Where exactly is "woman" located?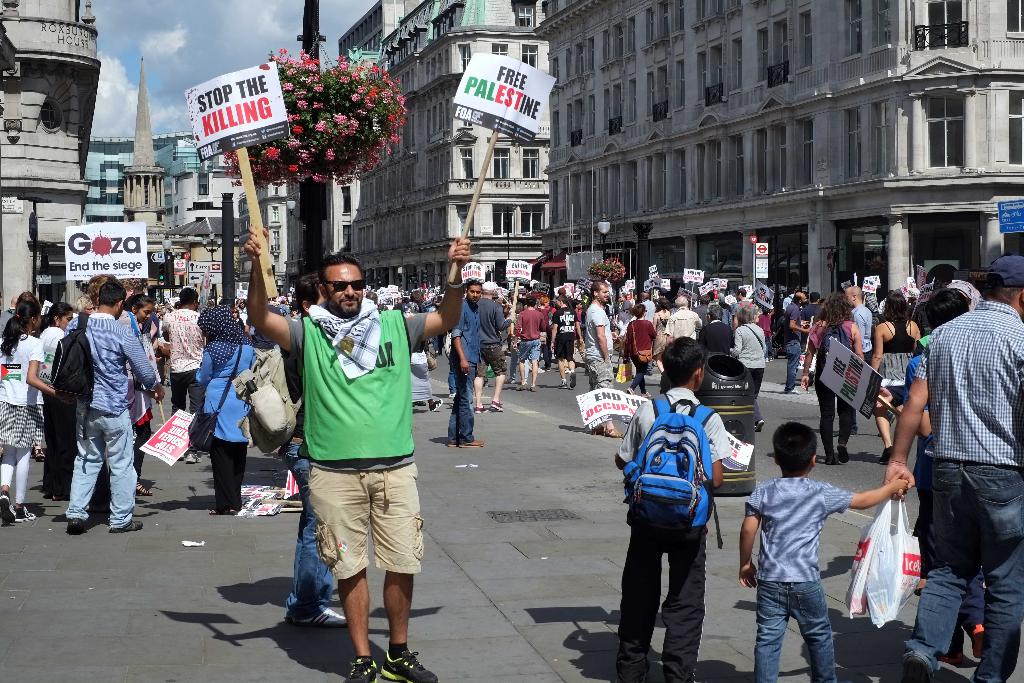
Its bounding box is x1=0 y1=304 x2=70 y2=520.
